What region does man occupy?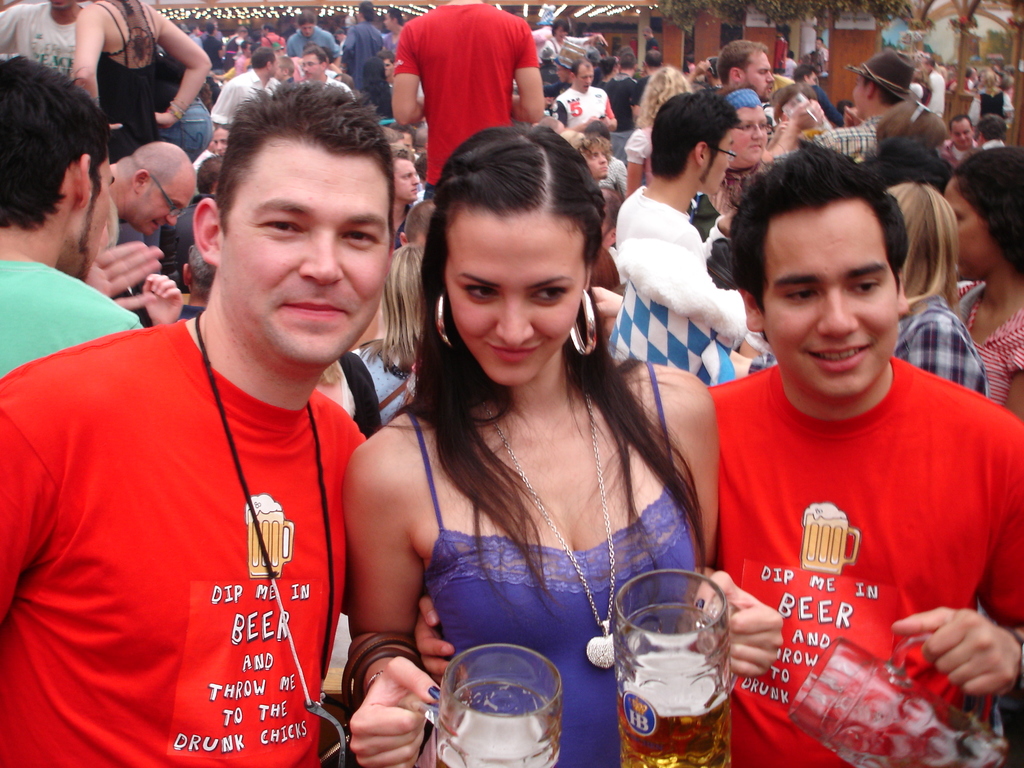
left=538, top=11, right=605, bottom=67.
